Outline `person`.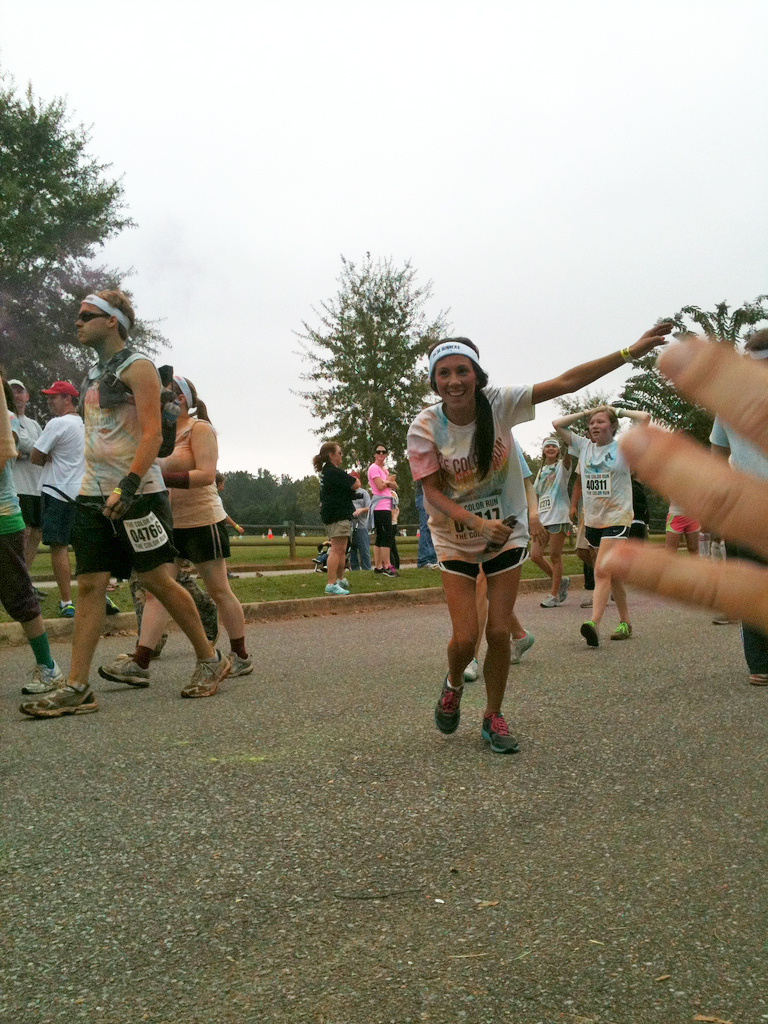
Outline: 372,444,394,576.
